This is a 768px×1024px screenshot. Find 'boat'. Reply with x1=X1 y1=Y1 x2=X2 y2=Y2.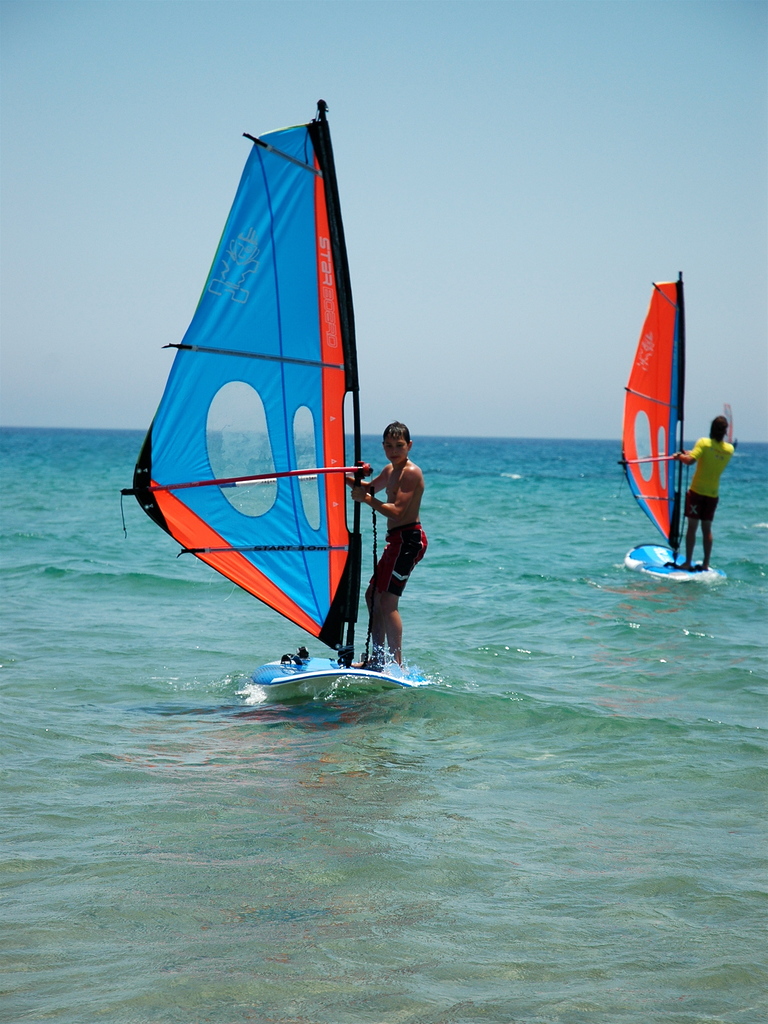
x1=102 y1=97 x2=437 y2=662.
